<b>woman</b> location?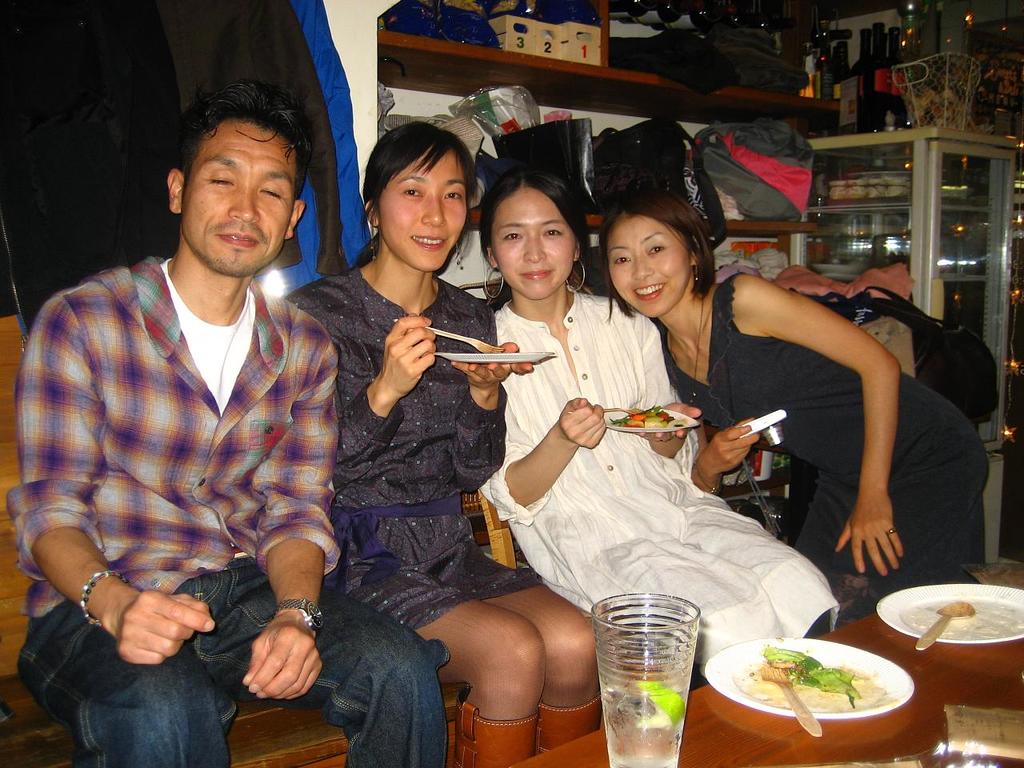
[x1=271, y1=143, x2=610, y2=767]
